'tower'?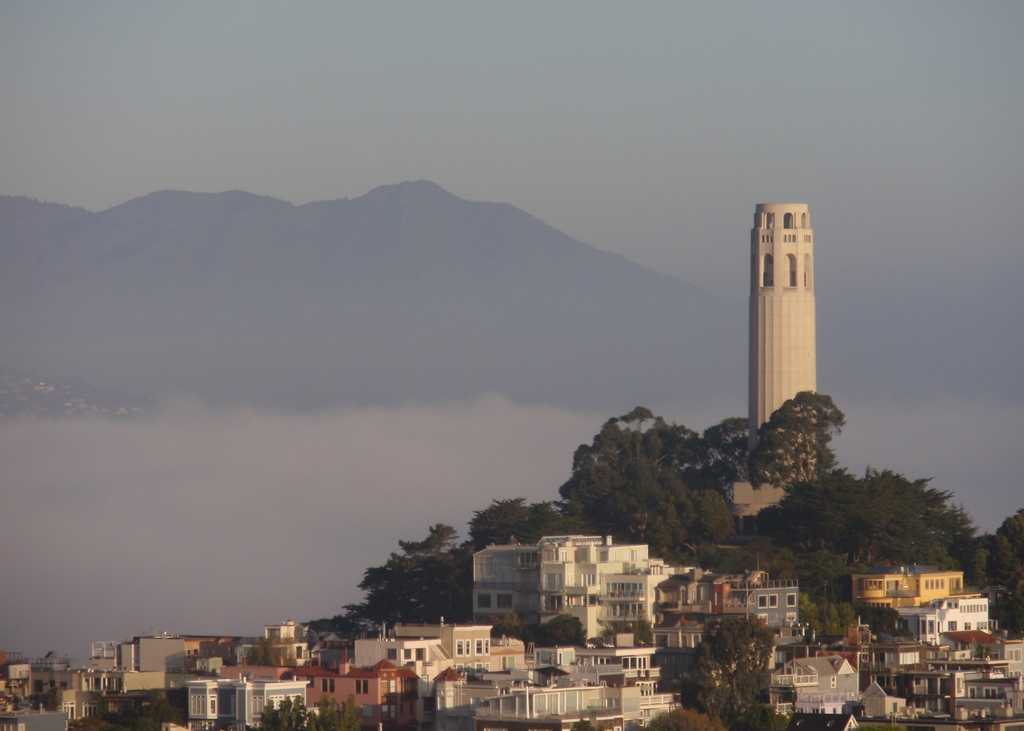
<region>744, 206, 812, 483</region>
